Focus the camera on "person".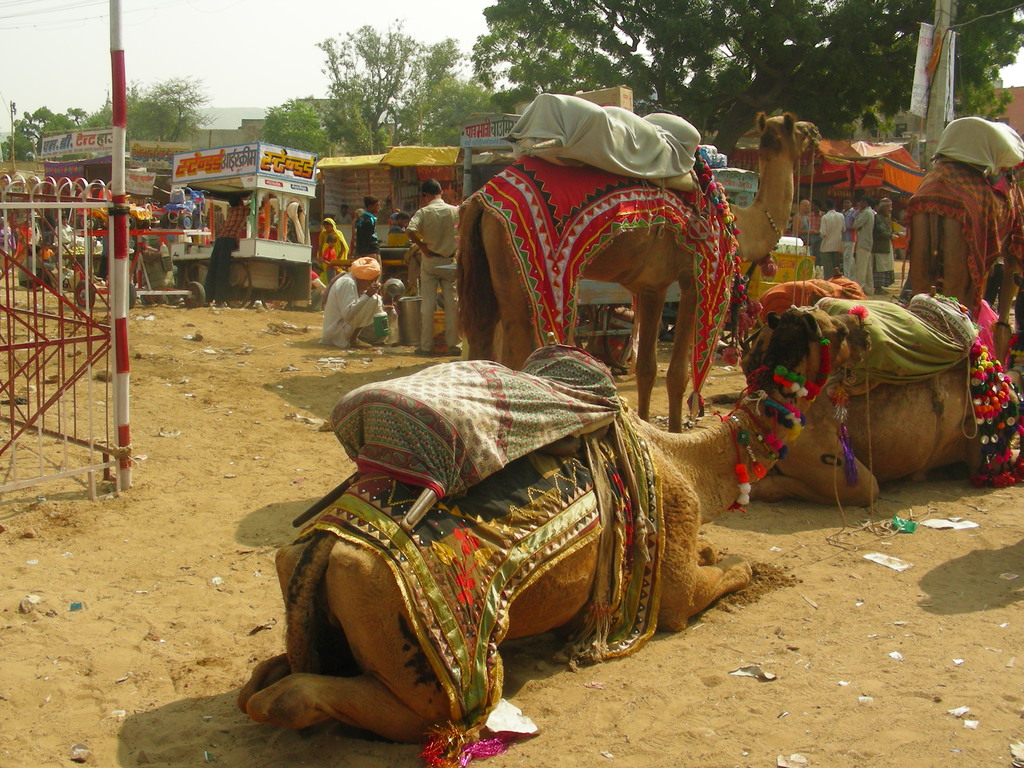
Focus region: region(197, 195, 250, 308).
